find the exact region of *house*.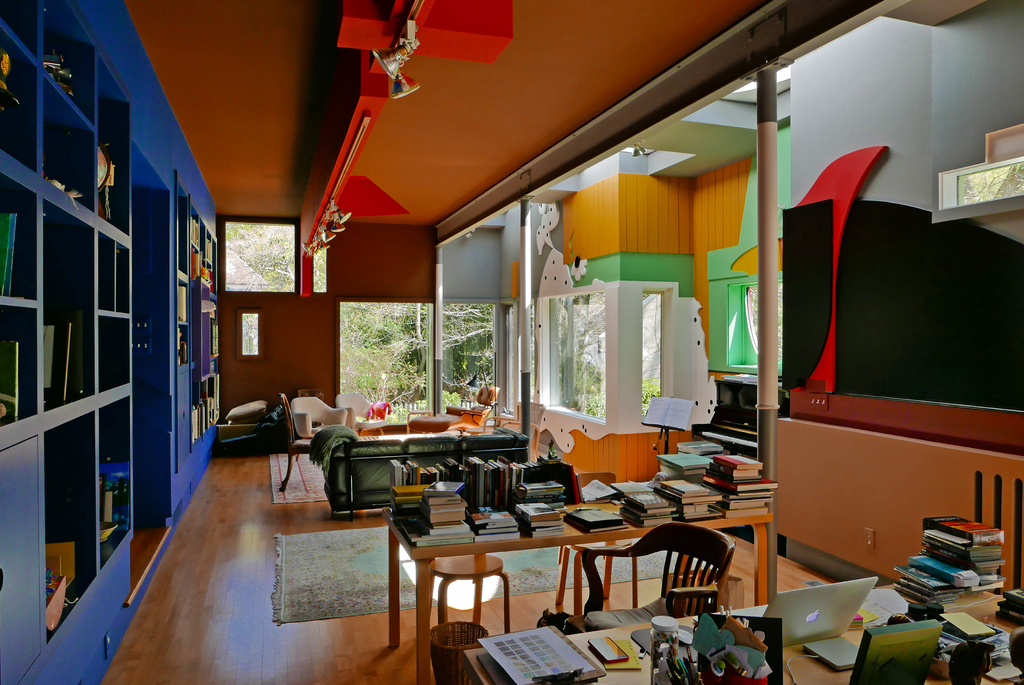
Exact region: 0 0 1023 684.
